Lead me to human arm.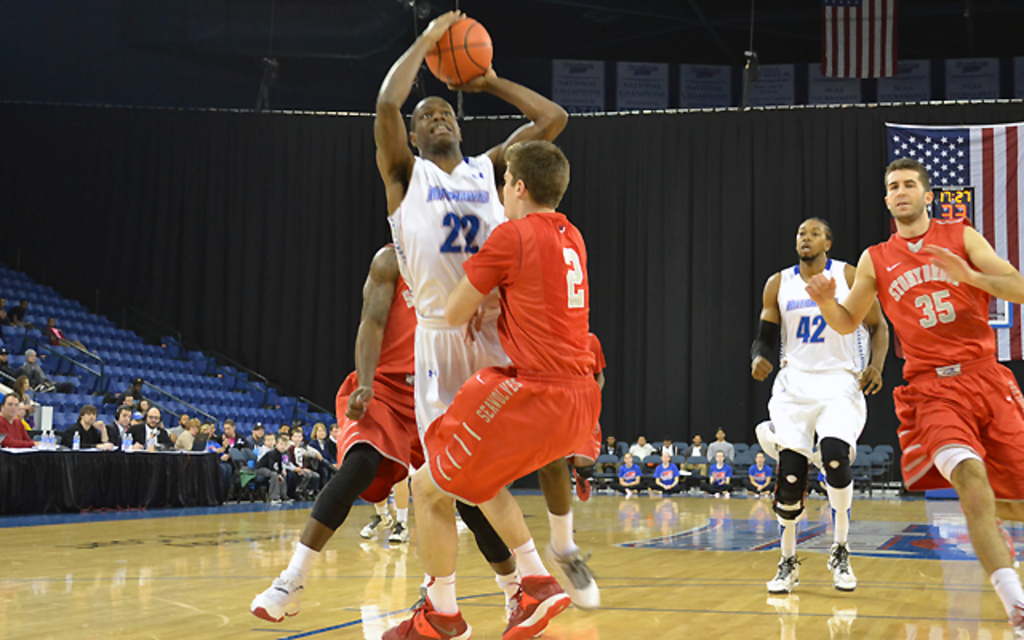
Lead to [443, 56, 570, 187].
